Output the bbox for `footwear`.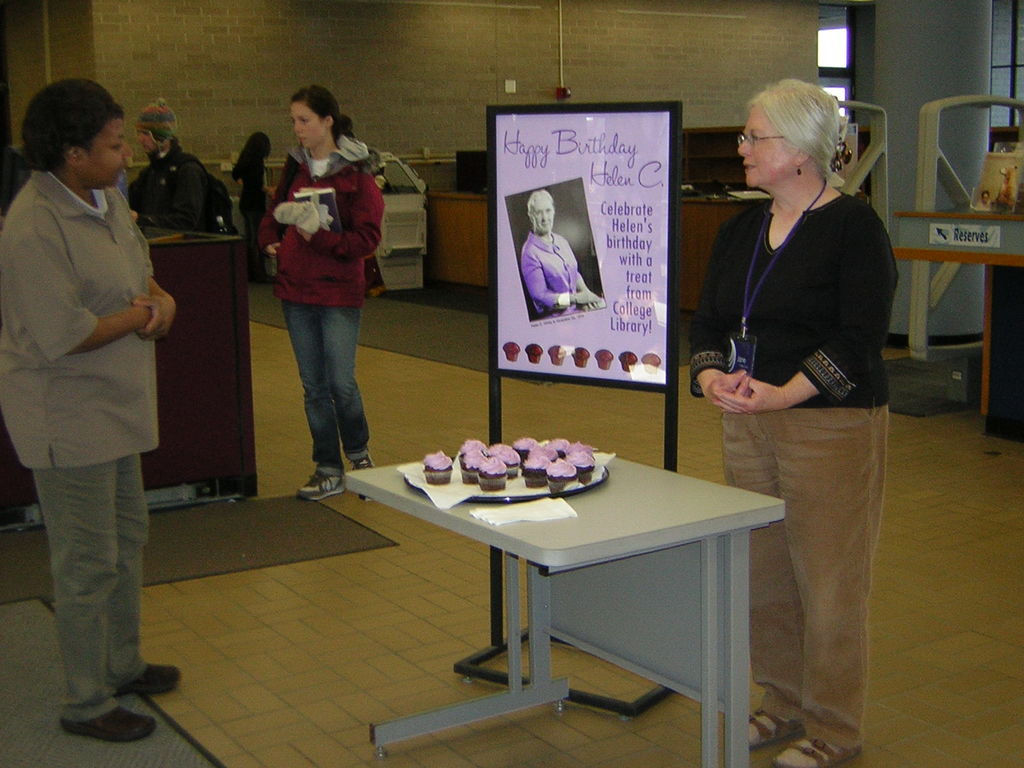
locate(349, 452, 374, 500).
